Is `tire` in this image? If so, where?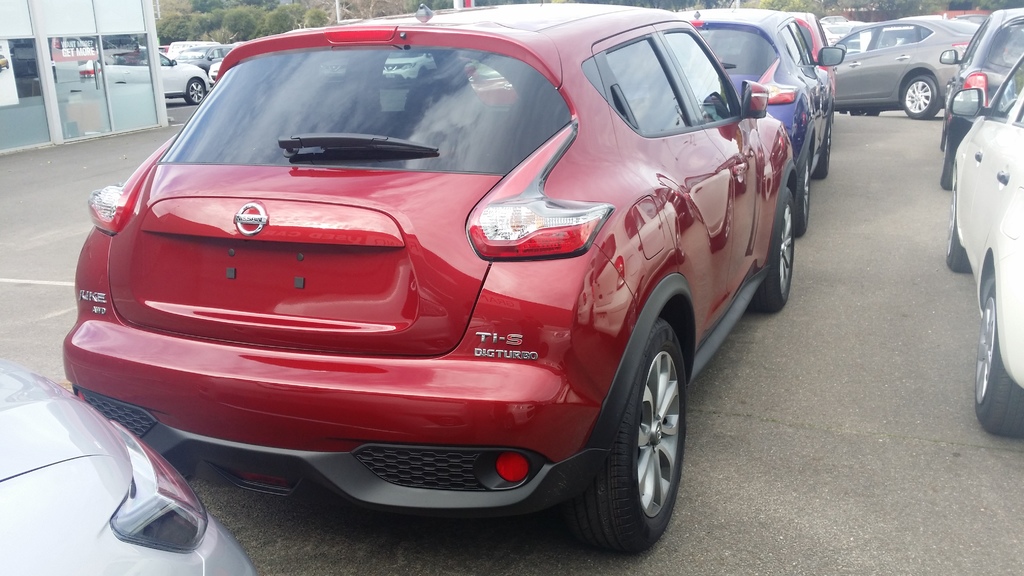
Yes, at BBox(900, 77, 938, 116).
